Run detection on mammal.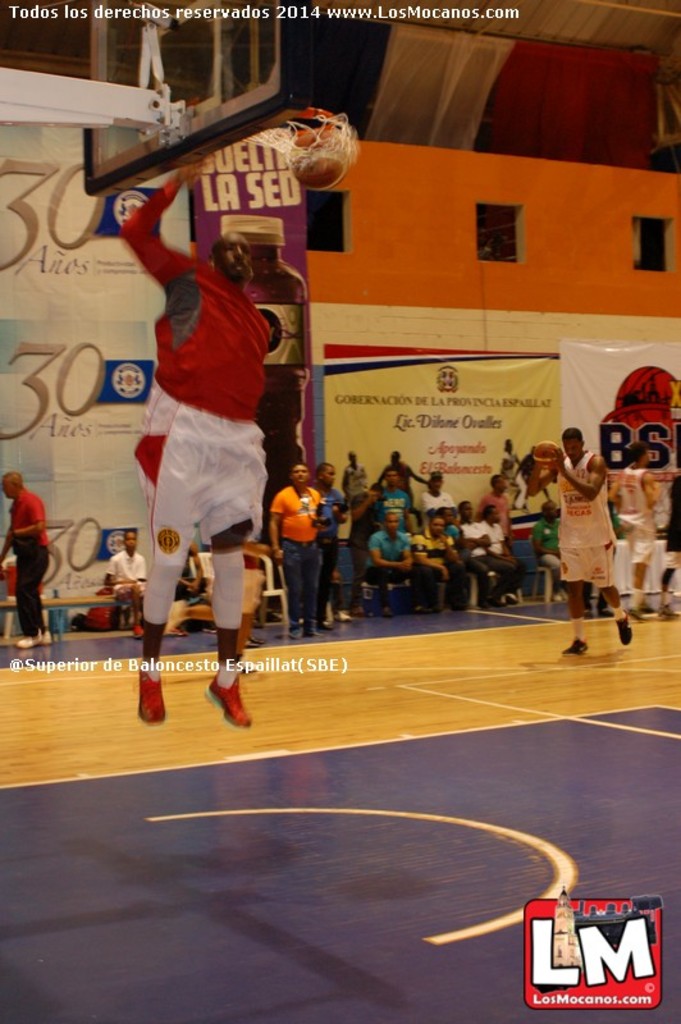
Result: (476, 504, 518, 611).
